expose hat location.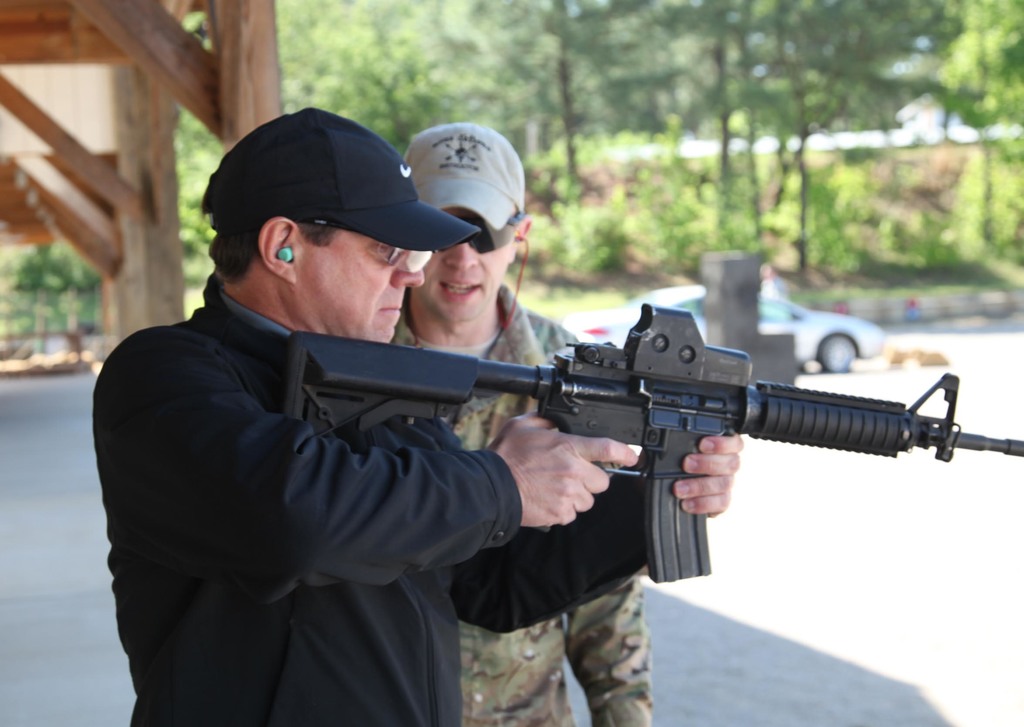
Exposed at bbox=(206, 107, 484, 236).
